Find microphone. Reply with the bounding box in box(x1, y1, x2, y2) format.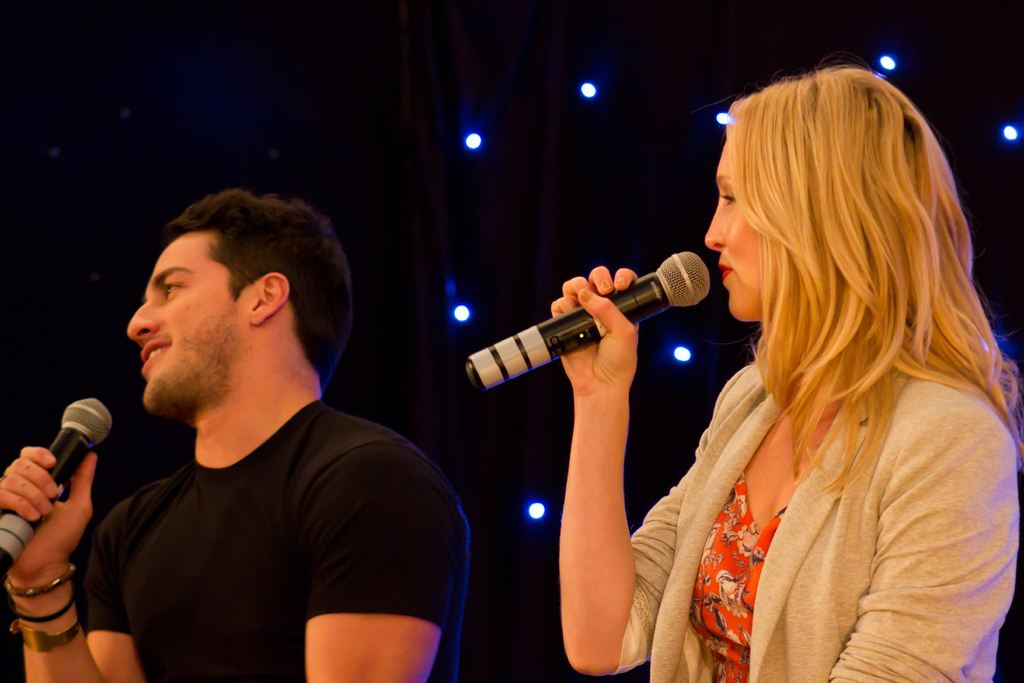
box(0, 393, 111, 579).
